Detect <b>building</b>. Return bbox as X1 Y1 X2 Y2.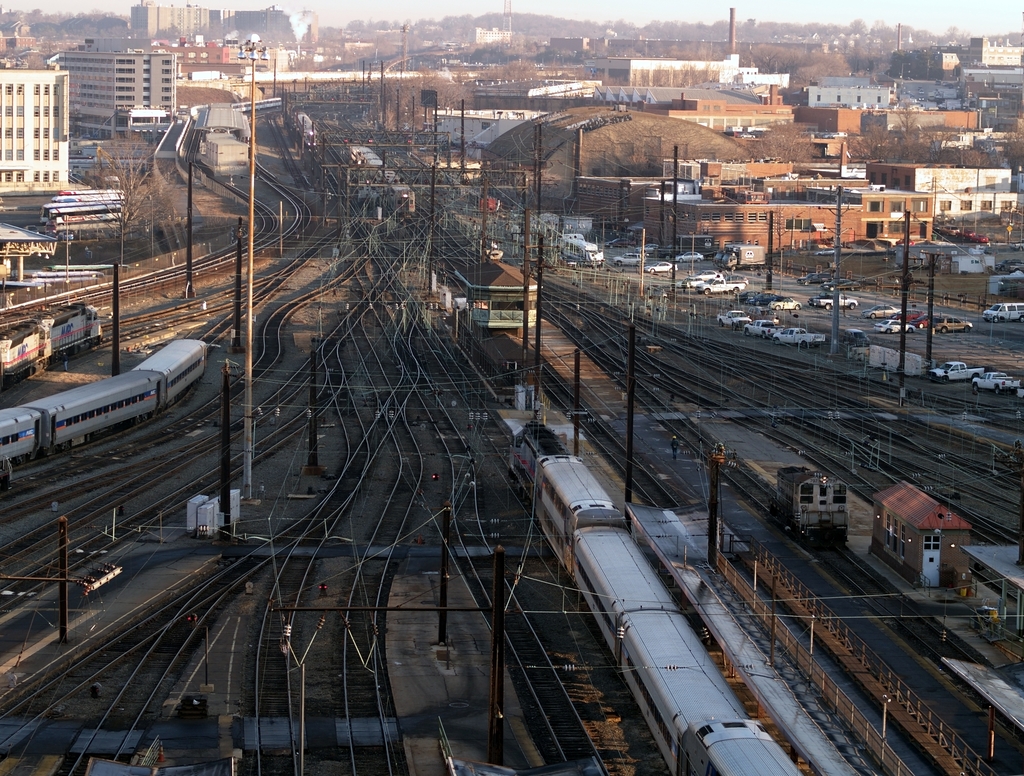
130 0 215 49.
